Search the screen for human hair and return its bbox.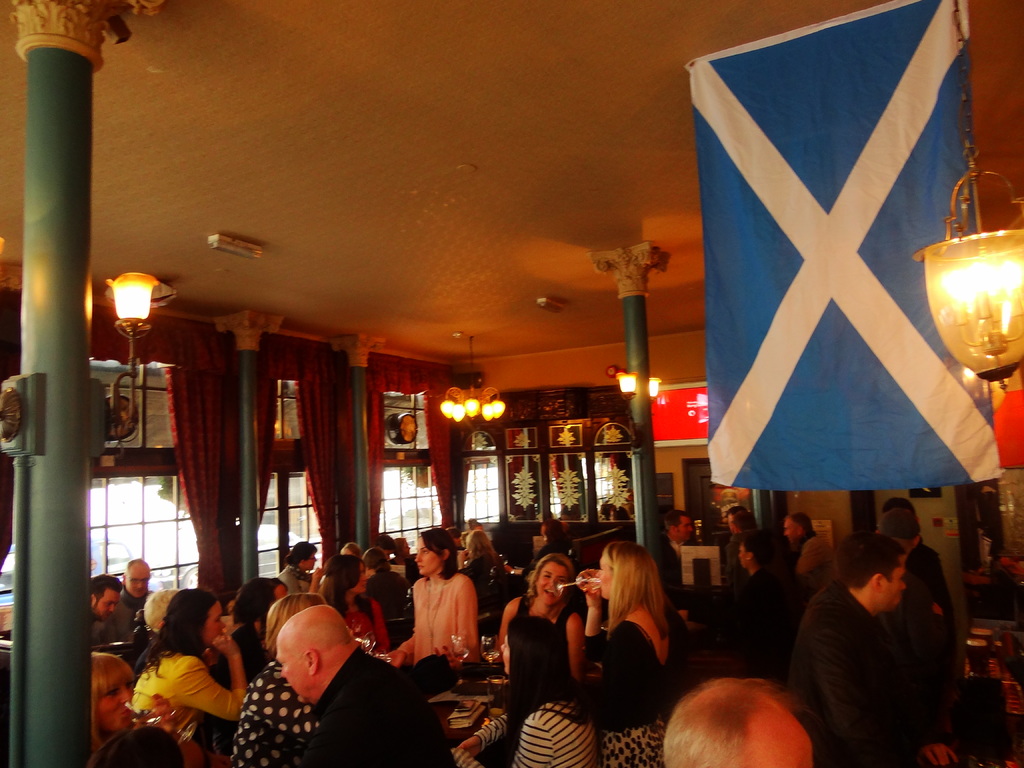
Found: rect(92, 654, 136, 753).
